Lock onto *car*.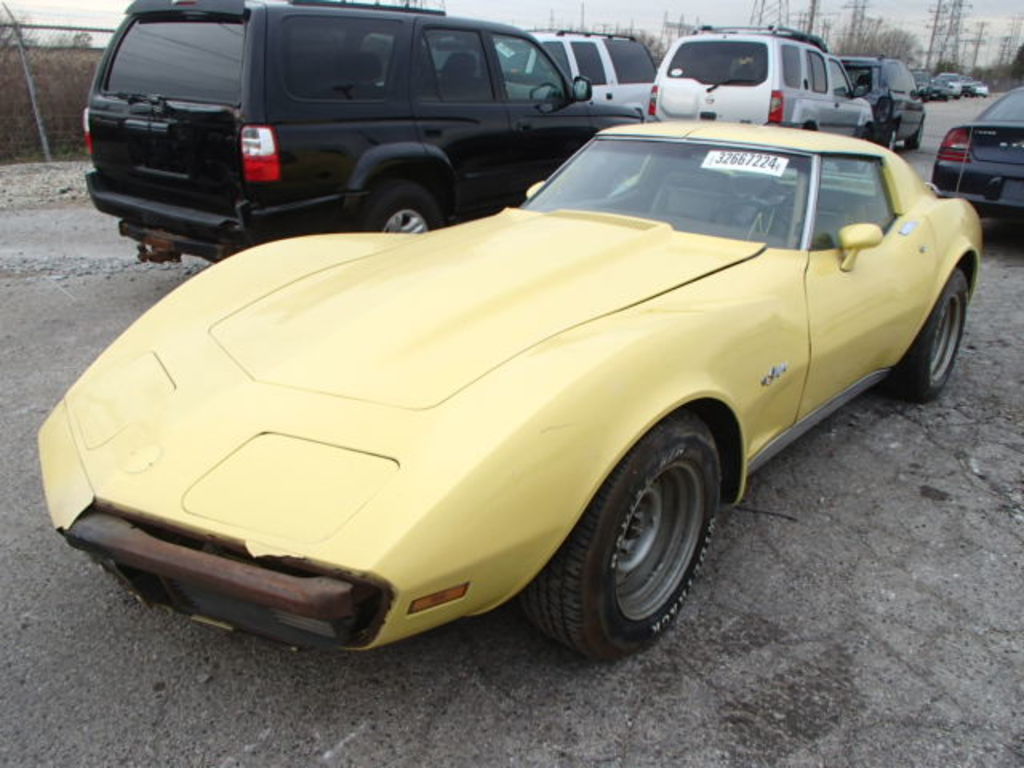
Locked: [493,21,658,117].
